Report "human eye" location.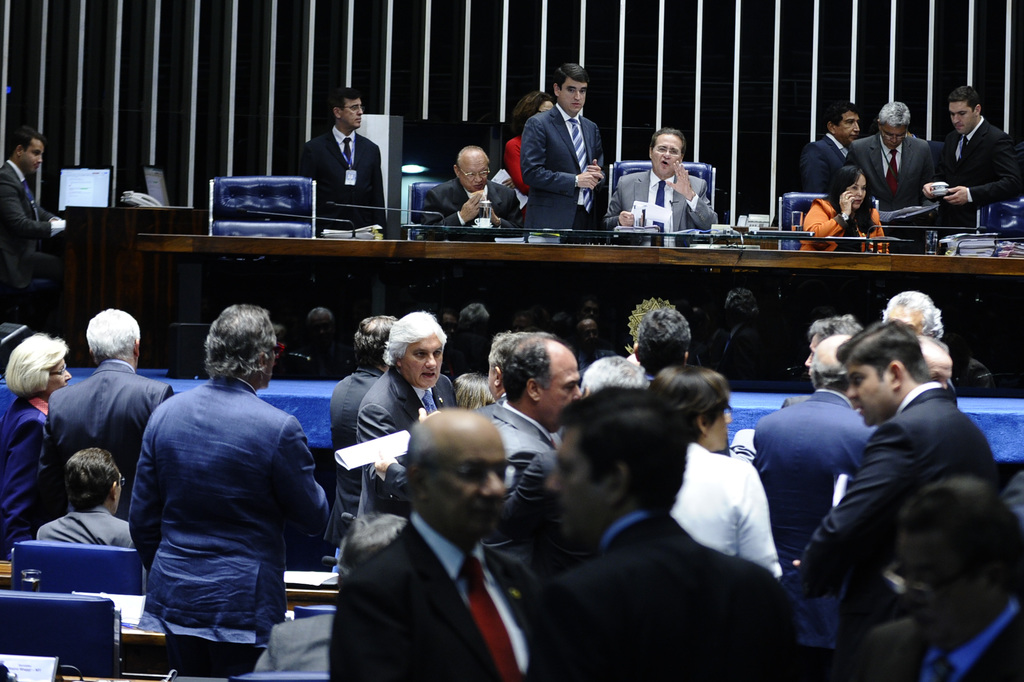
Report: 849, 186, 861, 193.
